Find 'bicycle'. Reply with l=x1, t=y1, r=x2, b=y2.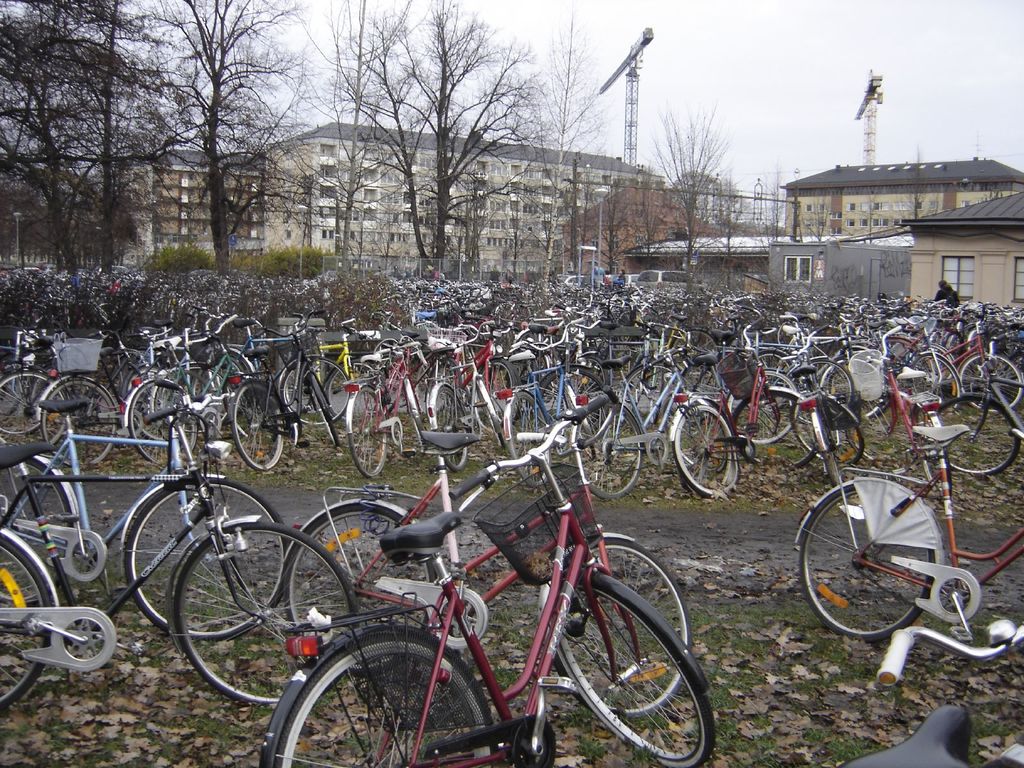
l=208, t=319, r=348, b=472.
